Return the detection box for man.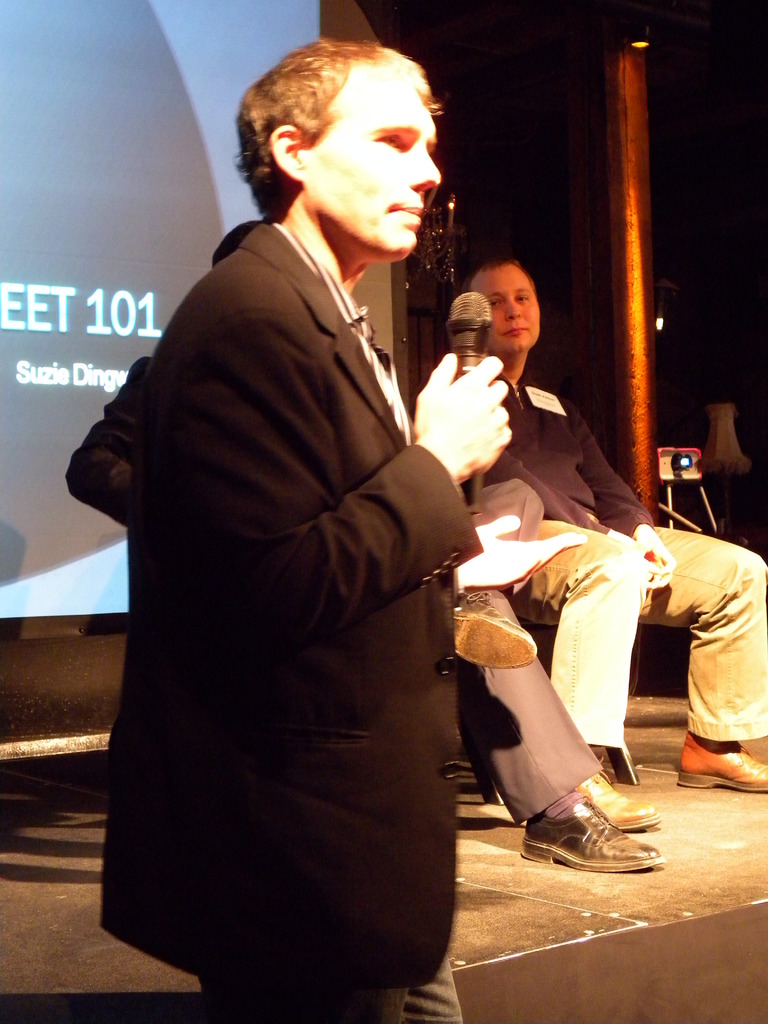
detection(466, 262, 767, 801).
